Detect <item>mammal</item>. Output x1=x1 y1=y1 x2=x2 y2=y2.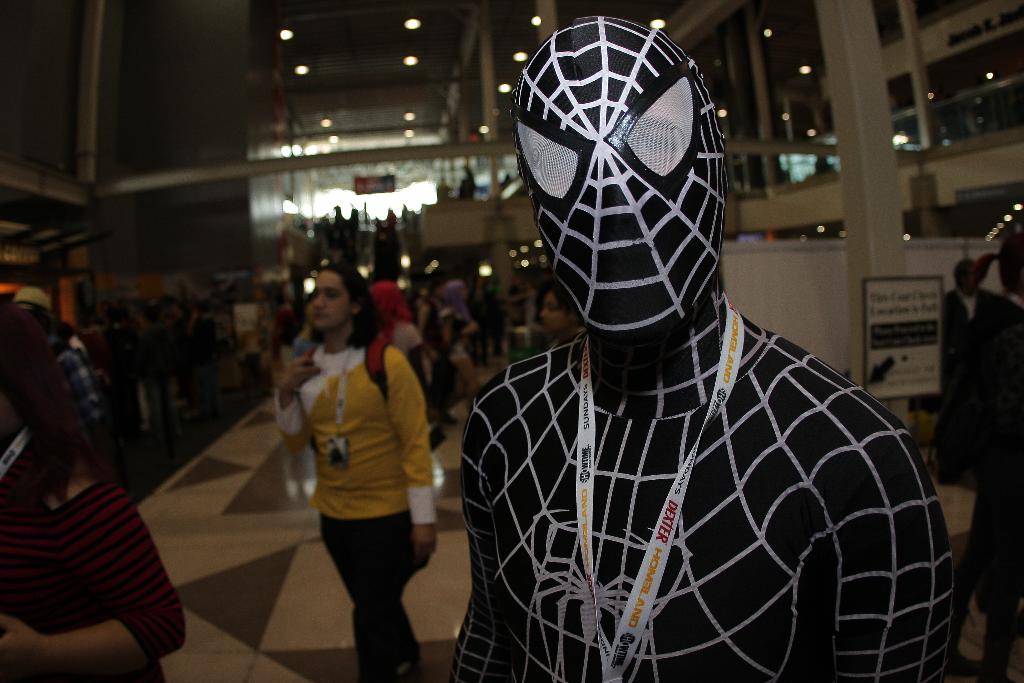
x1=959 y1=224 x2=1023 y2=625.
